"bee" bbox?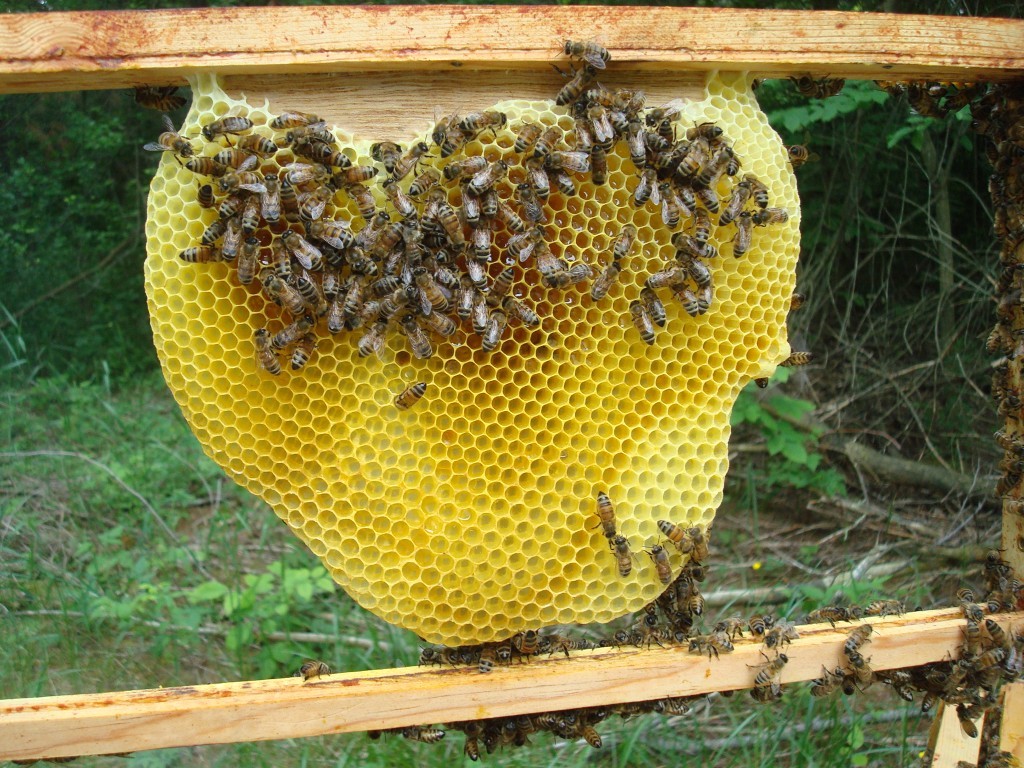
[left=611, top=534, right=640, bottom=585]
